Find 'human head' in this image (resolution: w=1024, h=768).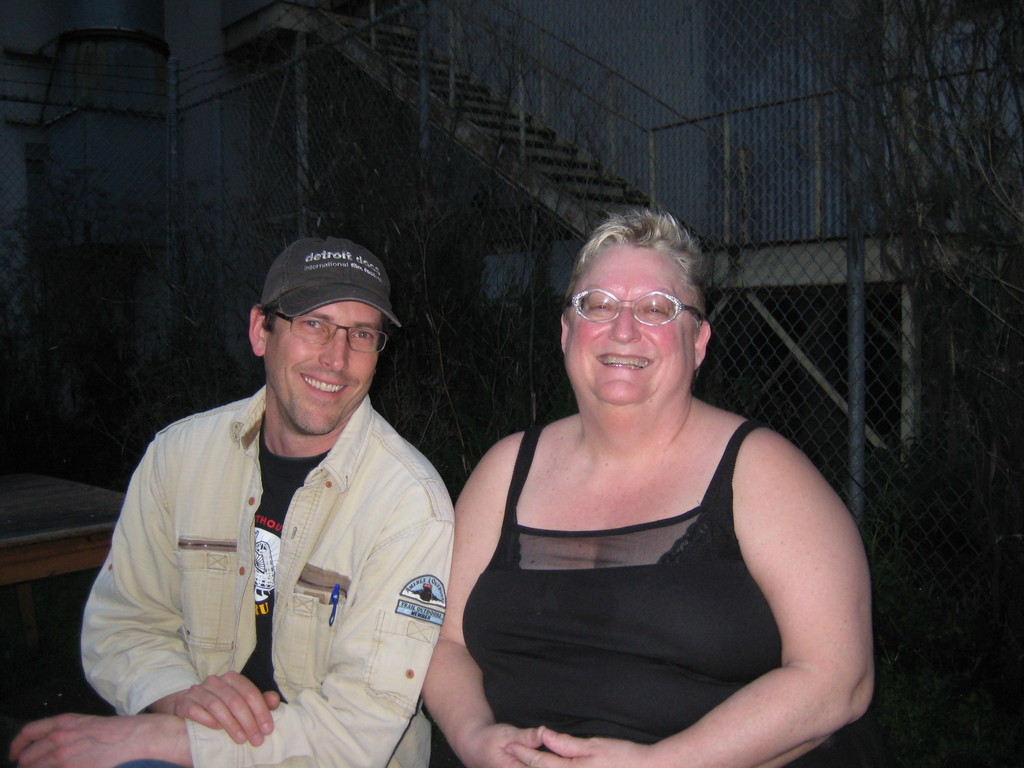
locate(246, 236, 390, 440).
